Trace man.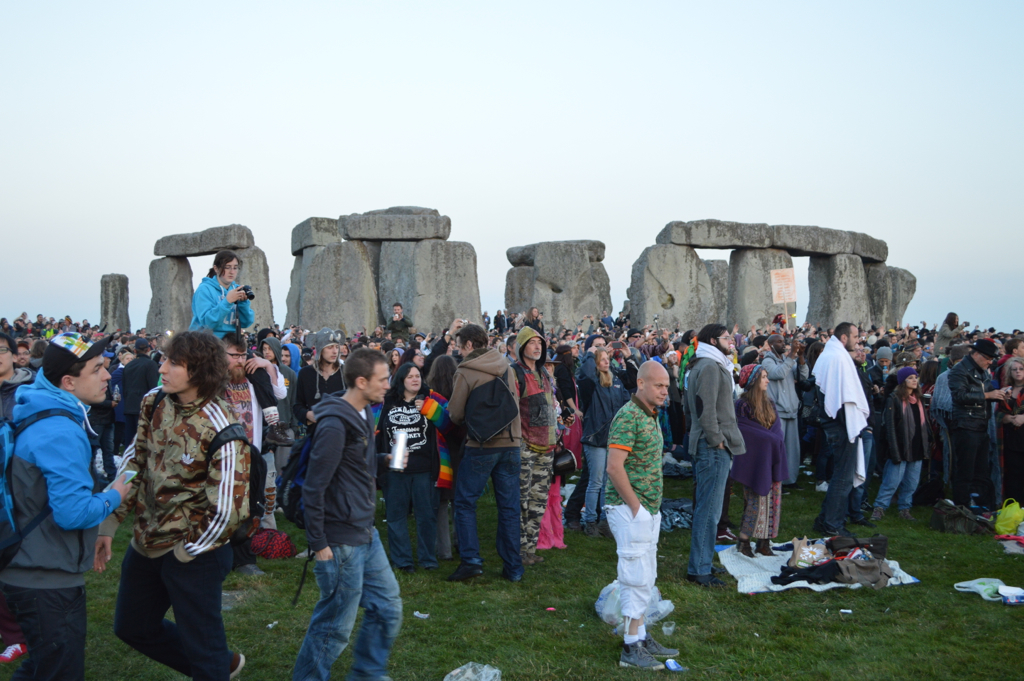
Traced to select_region(283, 338, 302, 376).
